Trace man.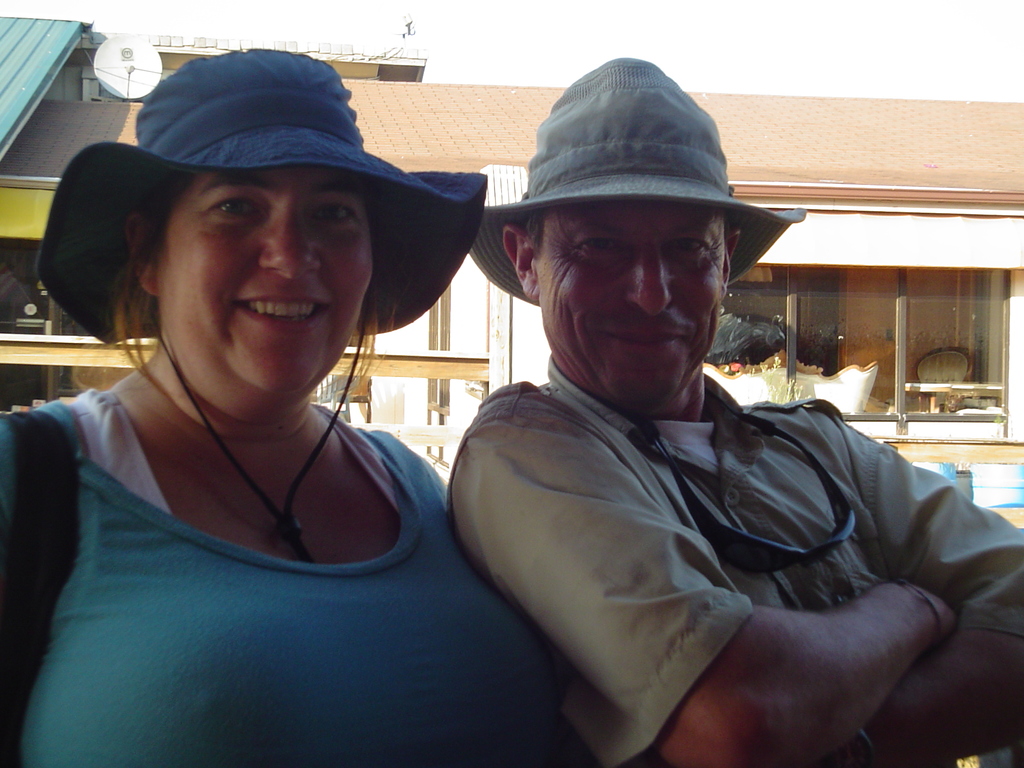
Traced to Rect(438, 60, 1023, 767).
